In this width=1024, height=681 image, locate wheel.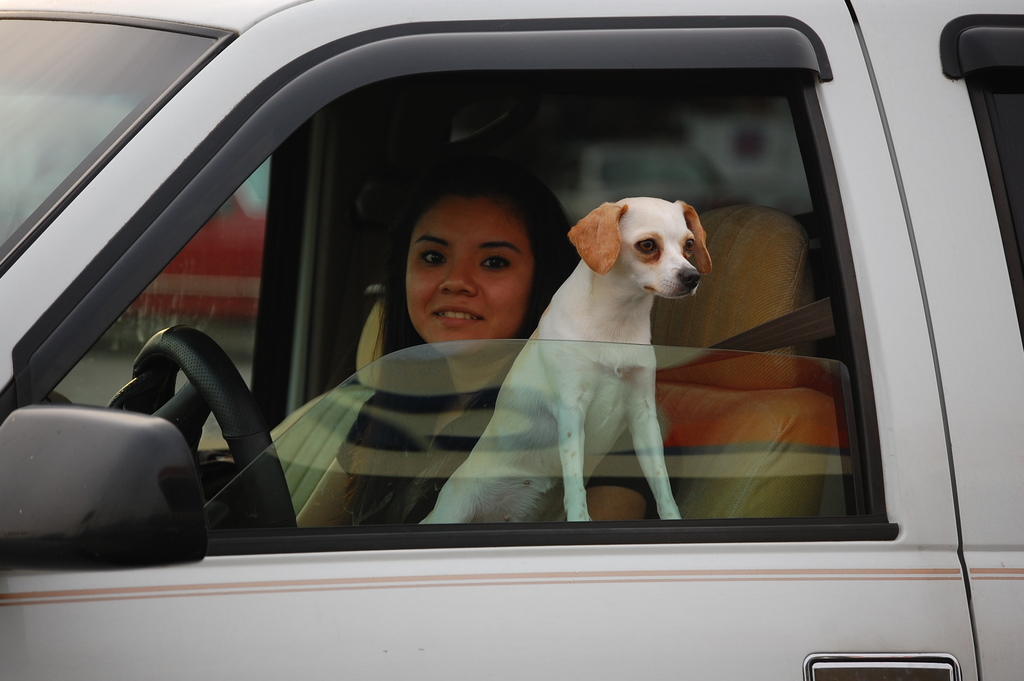
Bounding box: {"x1": 118, "y1": 343, "x2": 276, "y2": 504}.
